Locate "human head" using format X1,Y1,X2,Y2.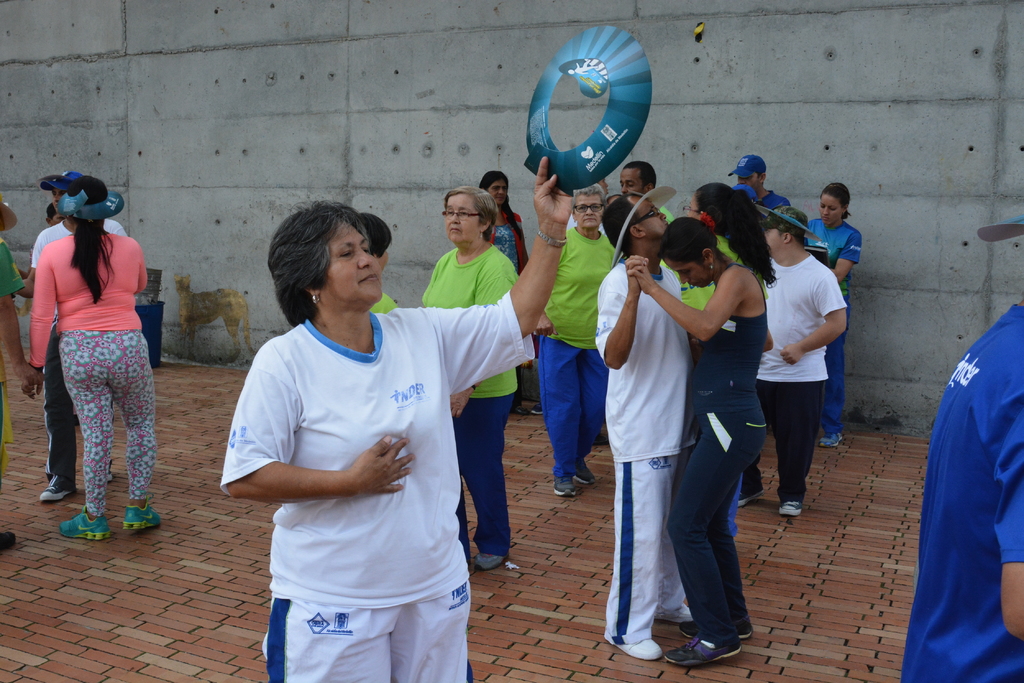
447,184,497,241.
